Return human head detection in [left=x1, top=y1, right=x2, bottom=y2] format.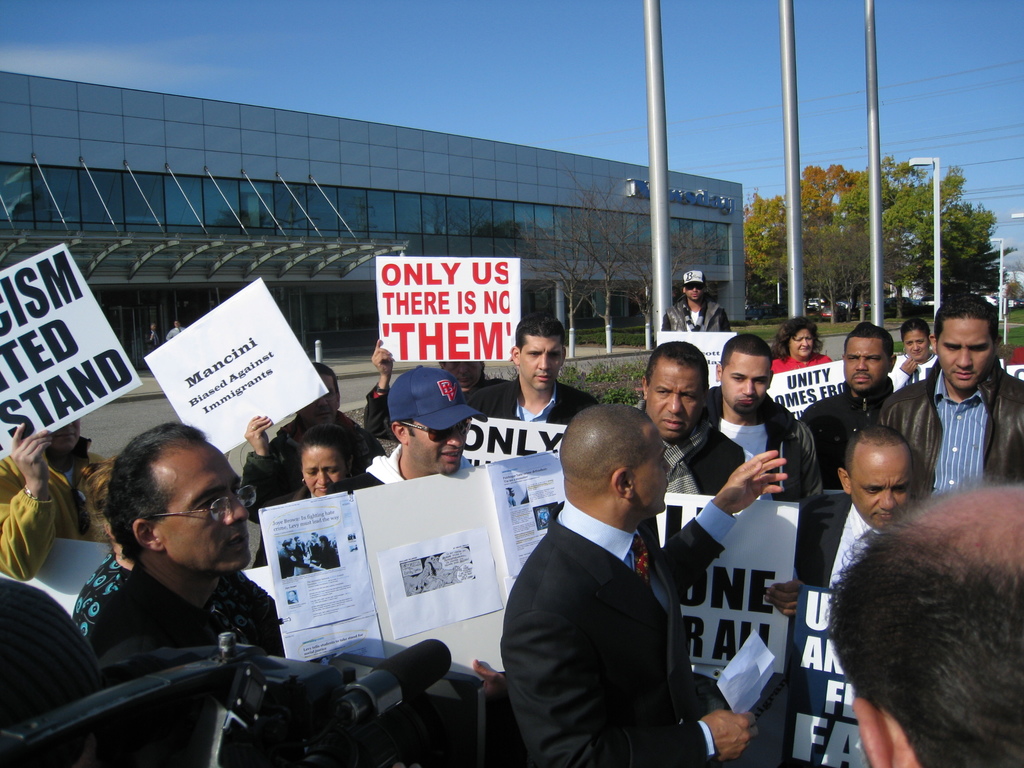
[left=819, top=490, right=1023, bottom=748].
